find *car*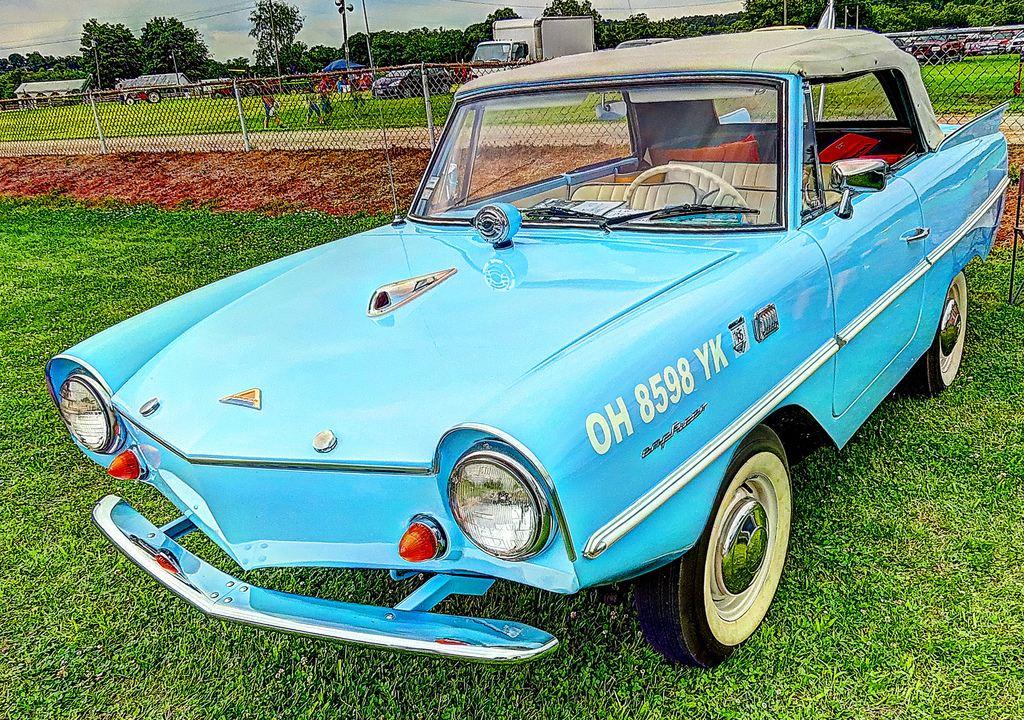
bbox(372, 65, 454, 104)
